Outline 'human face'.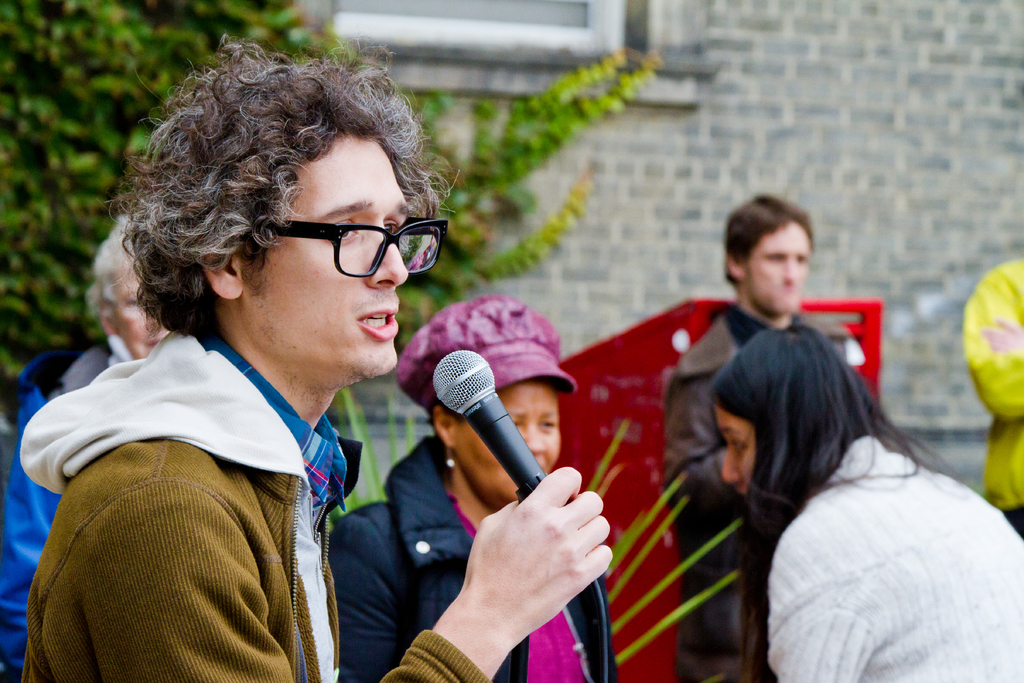
Outline: l=748, t=220, r=815, b=310.
